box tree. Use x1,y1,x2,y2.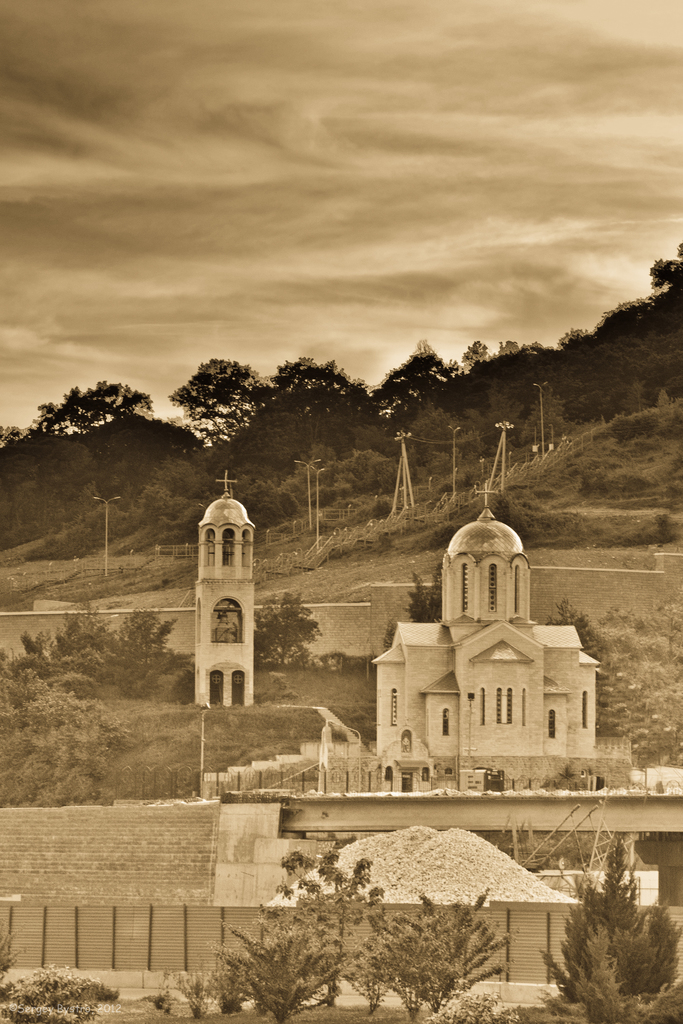
370,337,463,419.
